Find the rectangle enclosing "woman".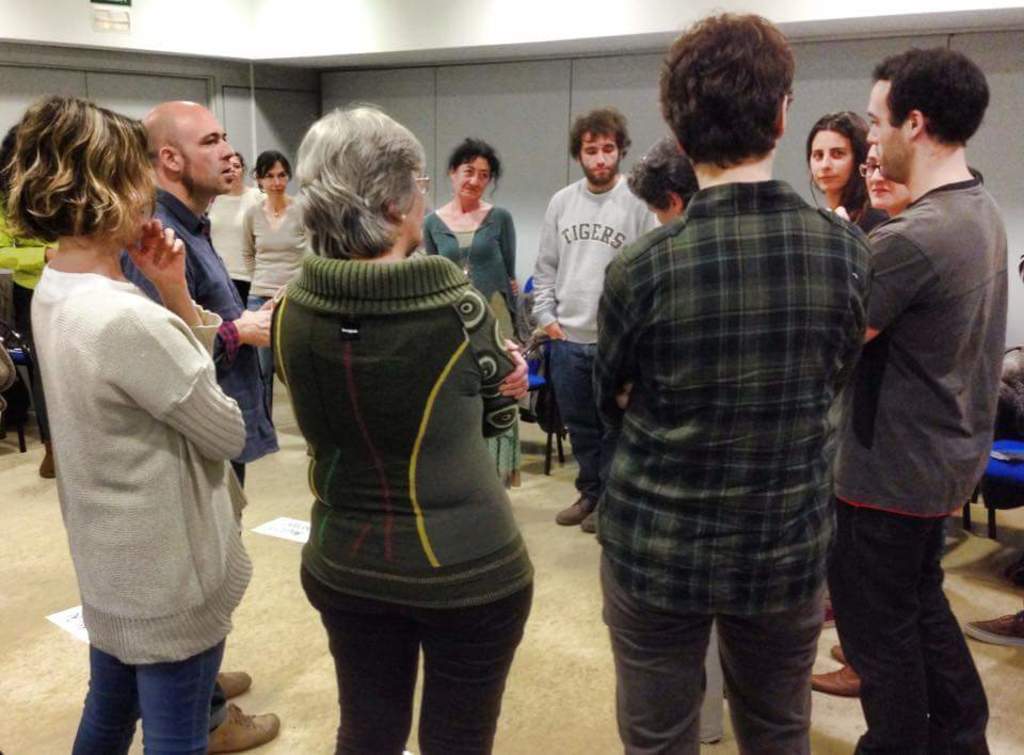
bbox=(17, 106, 261, 744).
